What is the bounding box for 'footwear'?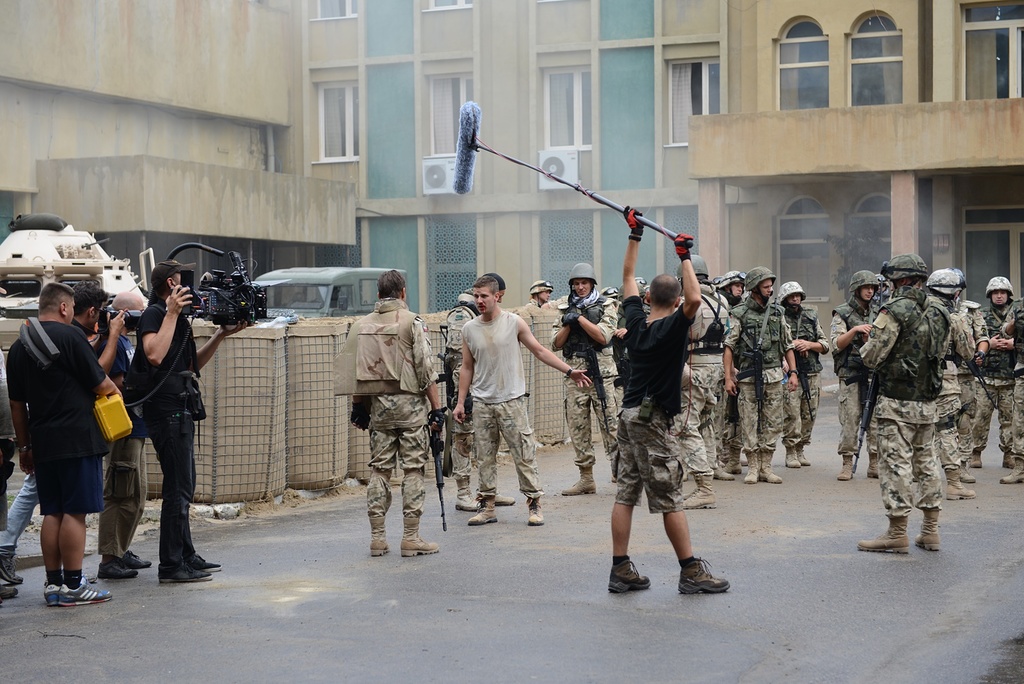
BBox(1001, 459, 1023, 481).
